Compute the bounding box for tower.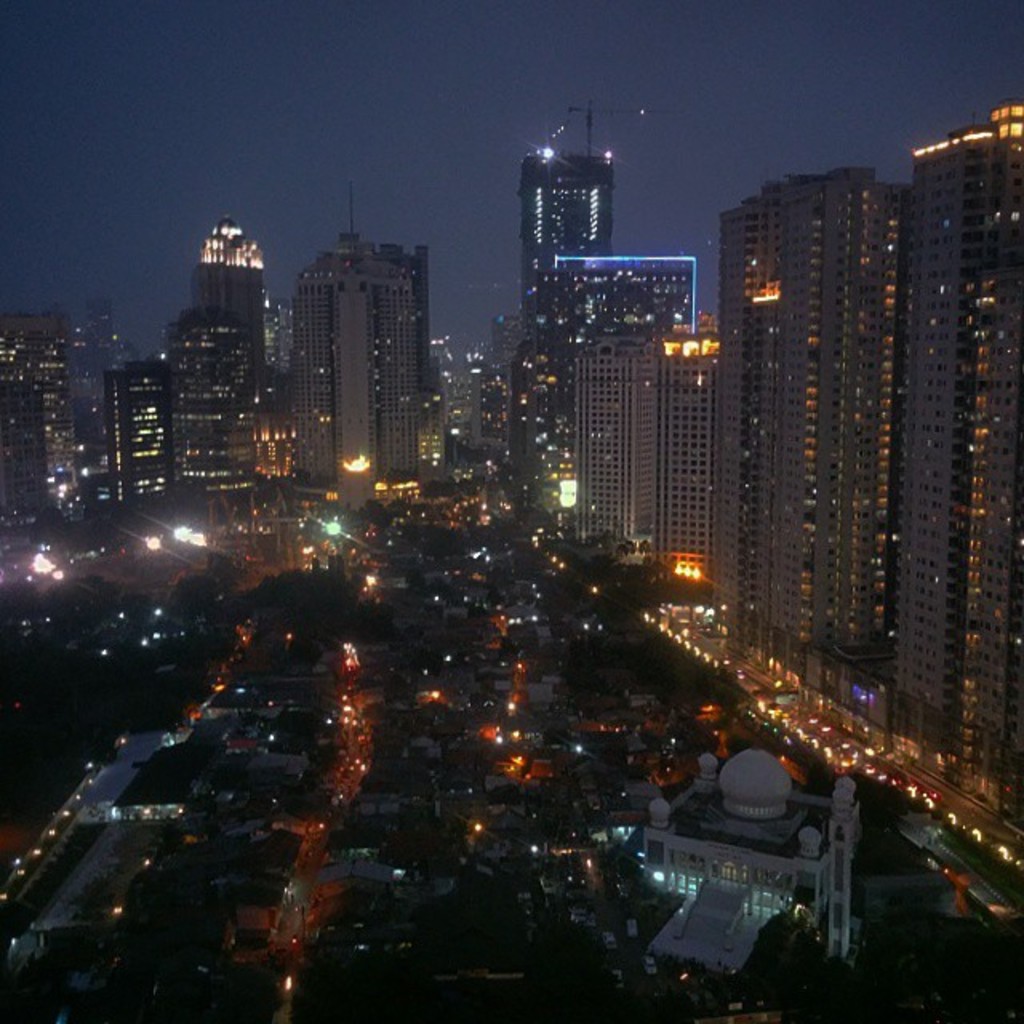
[872,104,1022,875].
